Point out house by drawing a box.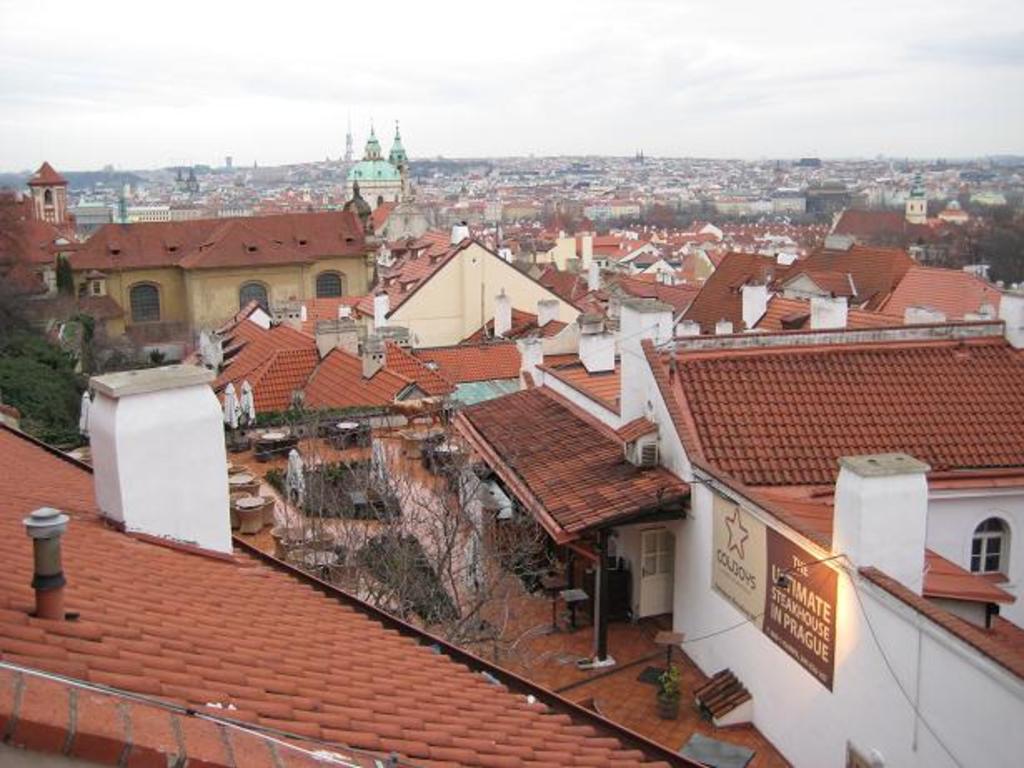
(left=65, top=210, right=368, bottom=345).
